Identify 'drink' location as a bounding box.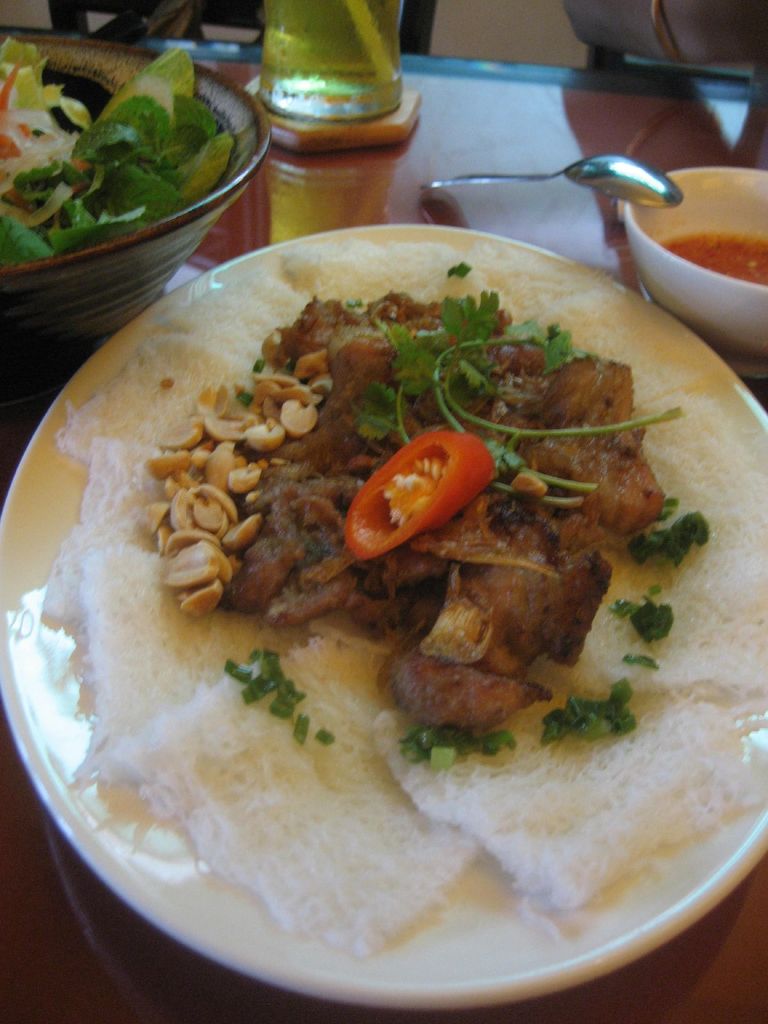
region(236, 0, 438, 136).
